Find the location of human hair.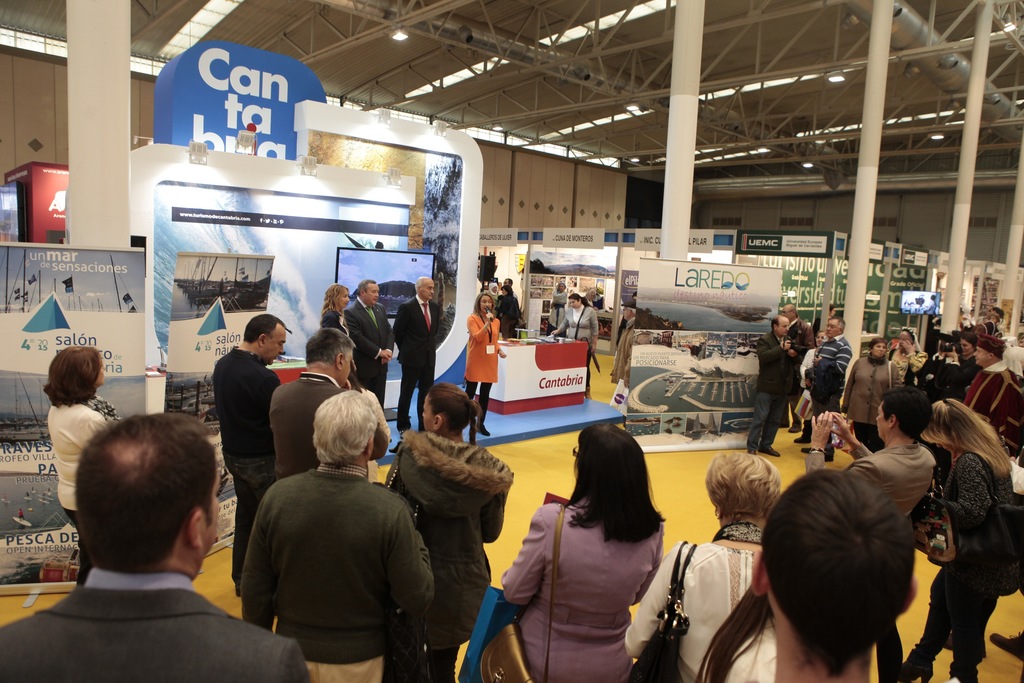
Location: (left=630, top=290, right=637, bottom=299).
